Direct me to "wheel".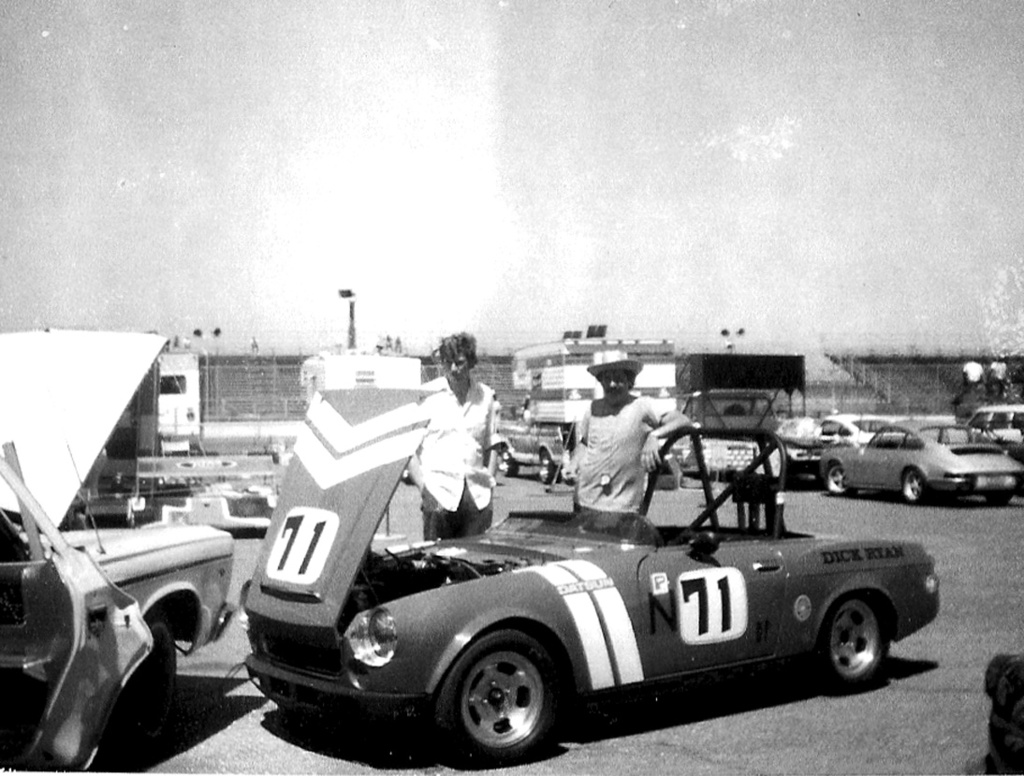
Direction: bbox=[108, 619, 175, 760].
